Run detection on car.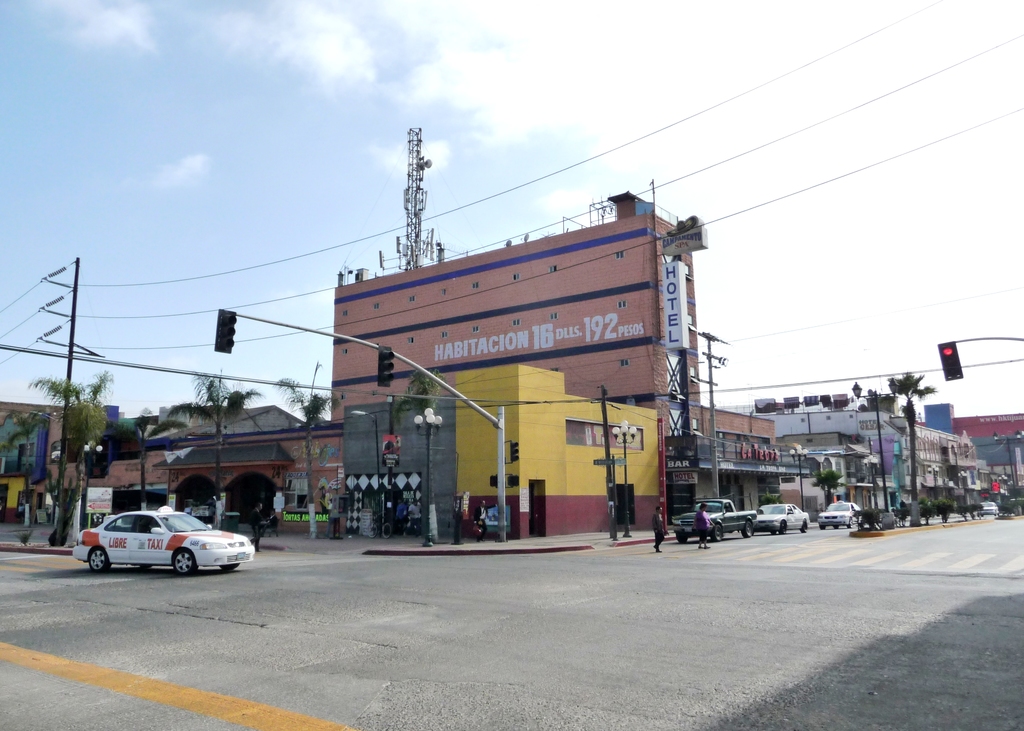
Result: BBox(820, 498, 865, 528).
